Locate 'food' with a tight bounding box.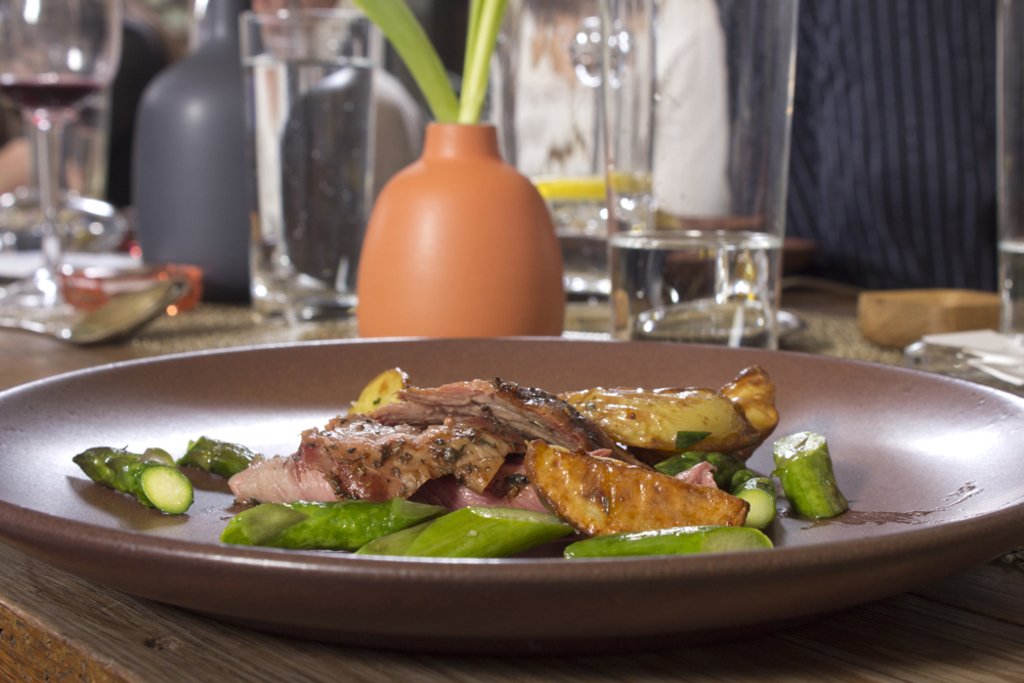
x1=538 y1=454 x2=740 y2=551.
